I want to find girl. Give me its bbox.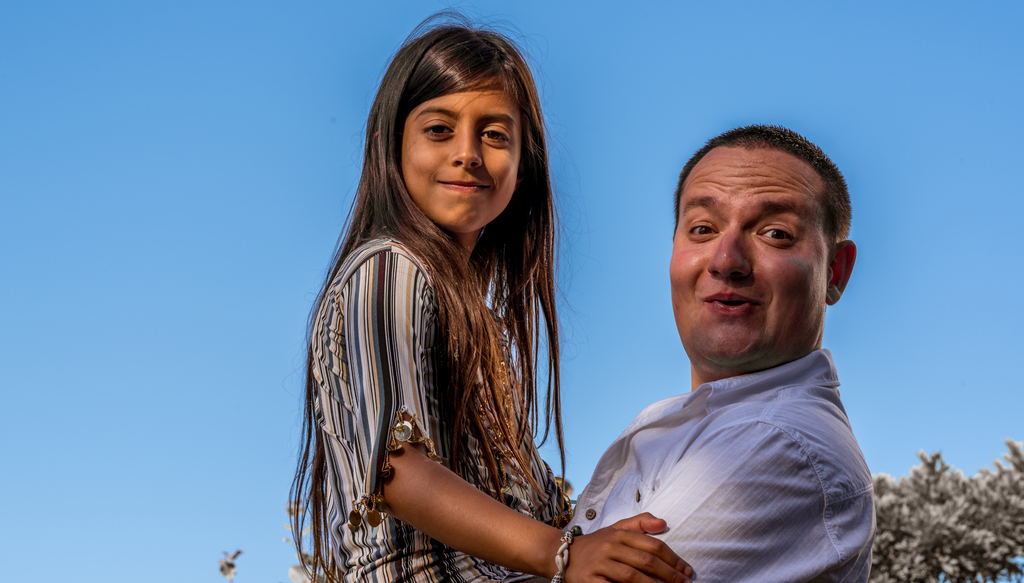
pyautogui.locateOnScreen(289, 7, 691, 582).
